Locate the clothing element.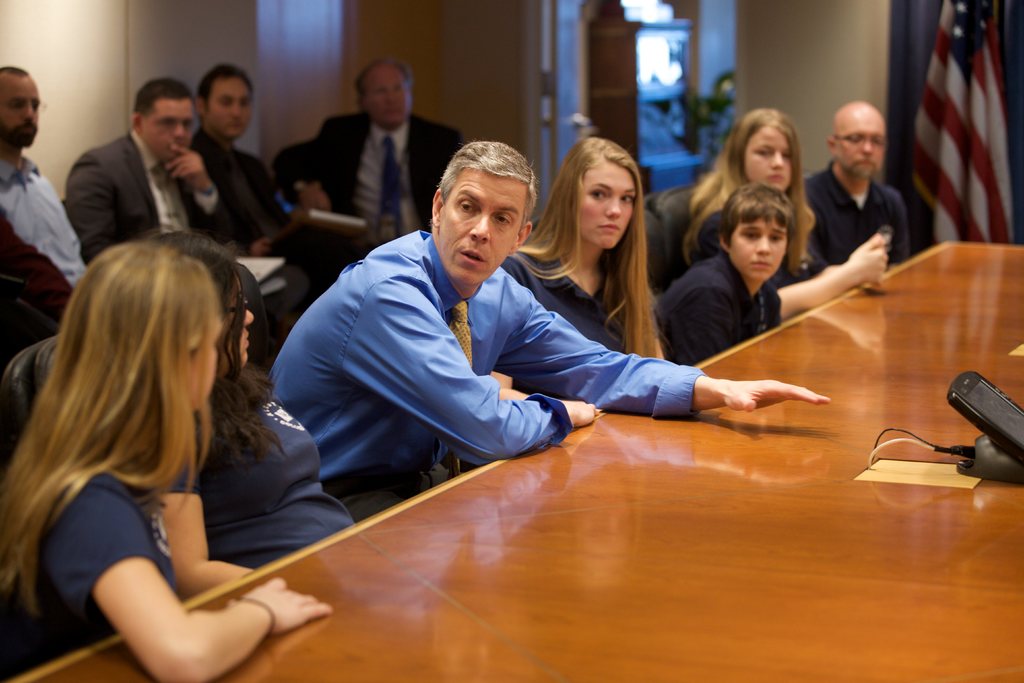
Element bbox: bbox(276, 110, 464, 258).
